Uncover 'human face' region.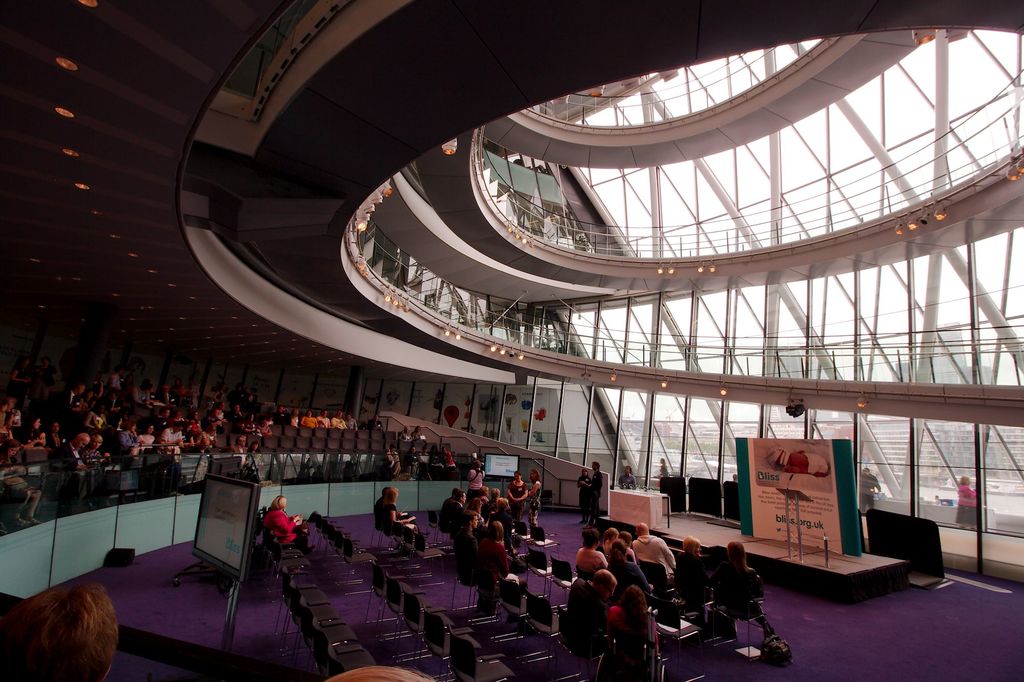
Uncovered: 250:442:258:450.
